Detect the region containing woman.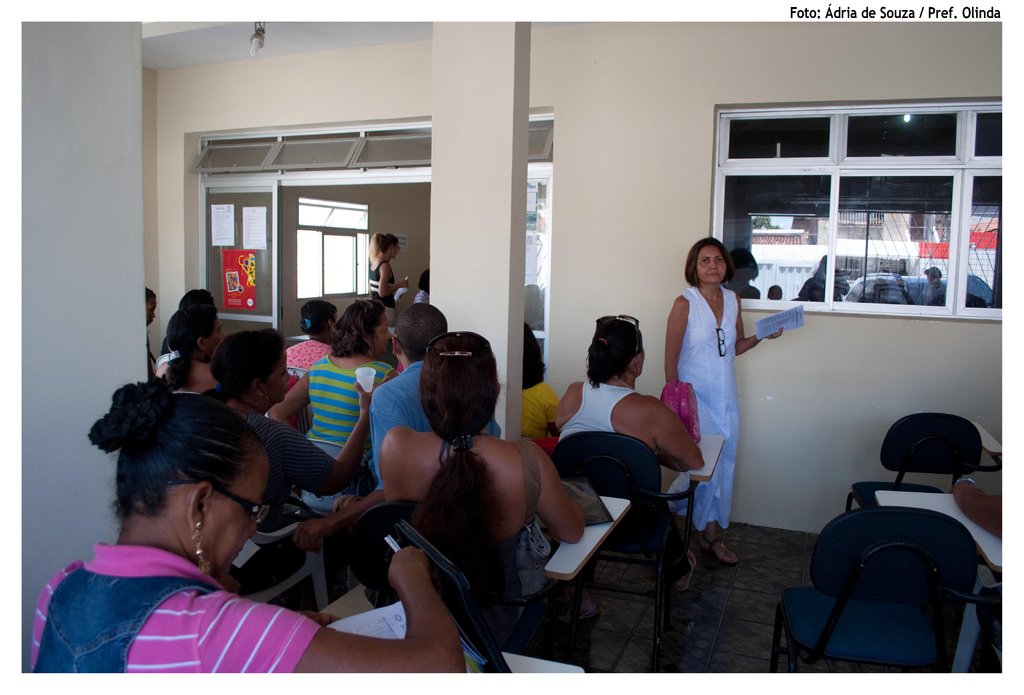
rect(519, 320, 556, 438).
